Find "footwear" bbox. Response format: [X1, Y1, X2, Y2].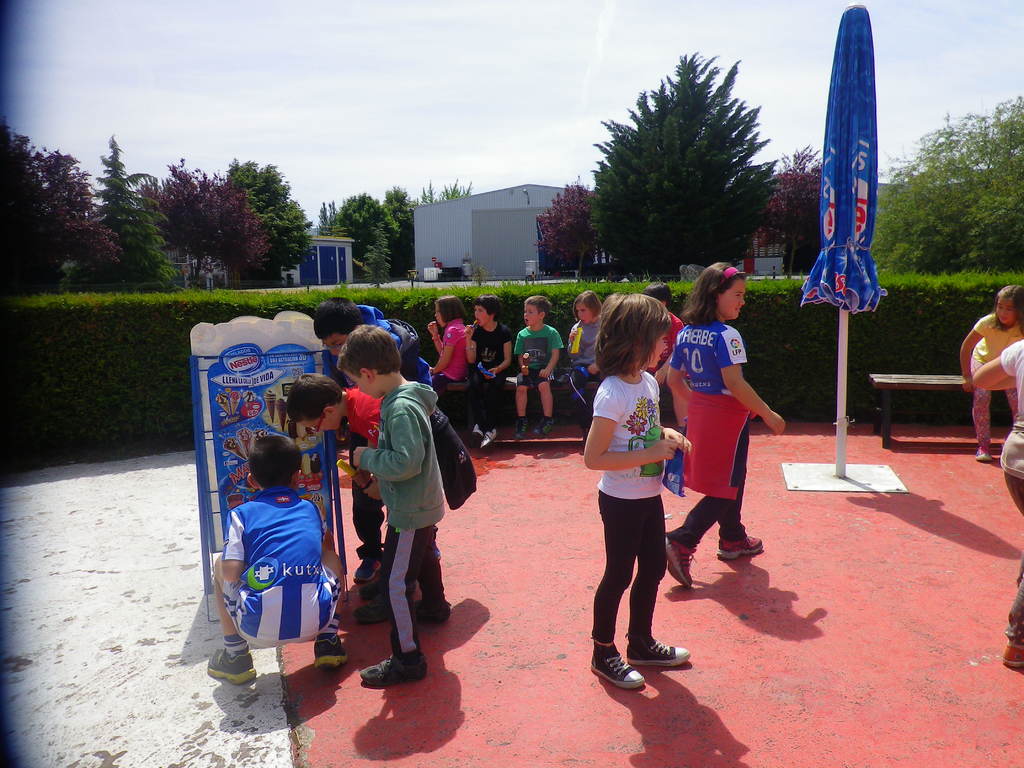
[205, 646, 263, 688].
